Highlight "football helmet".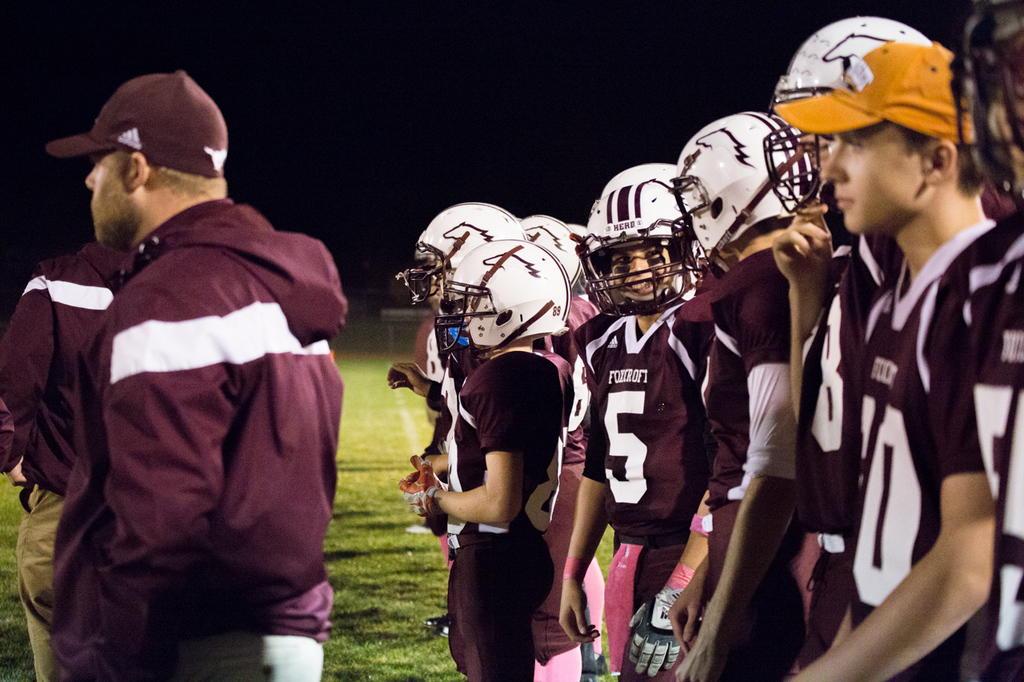
Highlighted region: [left=436, top=239, right=578, bottom=355].
